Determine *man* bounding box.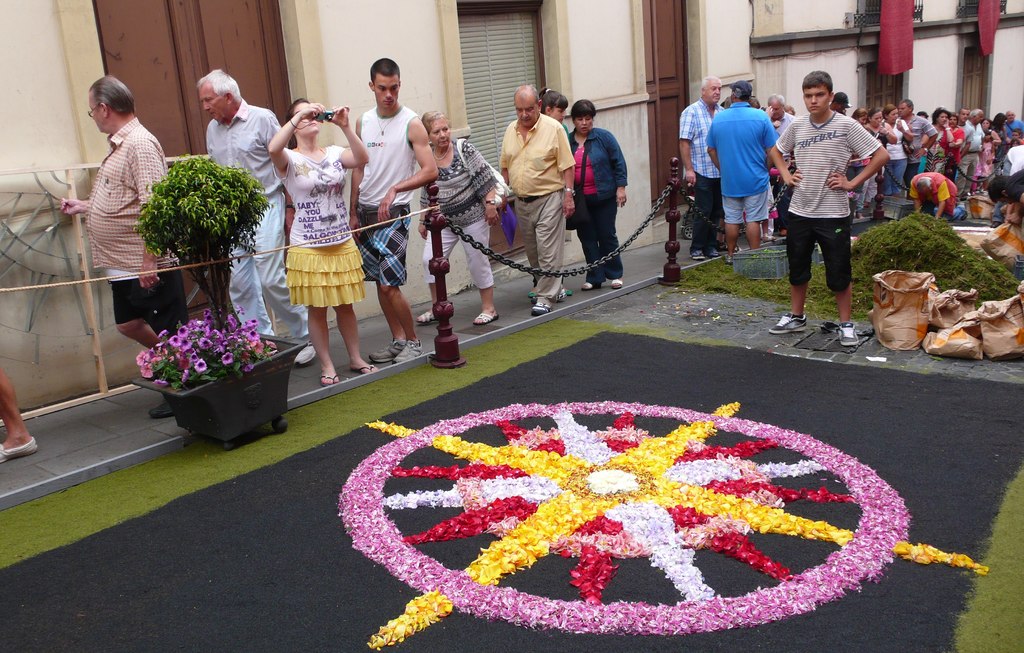
Determined: (714, 74, 757, 252).
